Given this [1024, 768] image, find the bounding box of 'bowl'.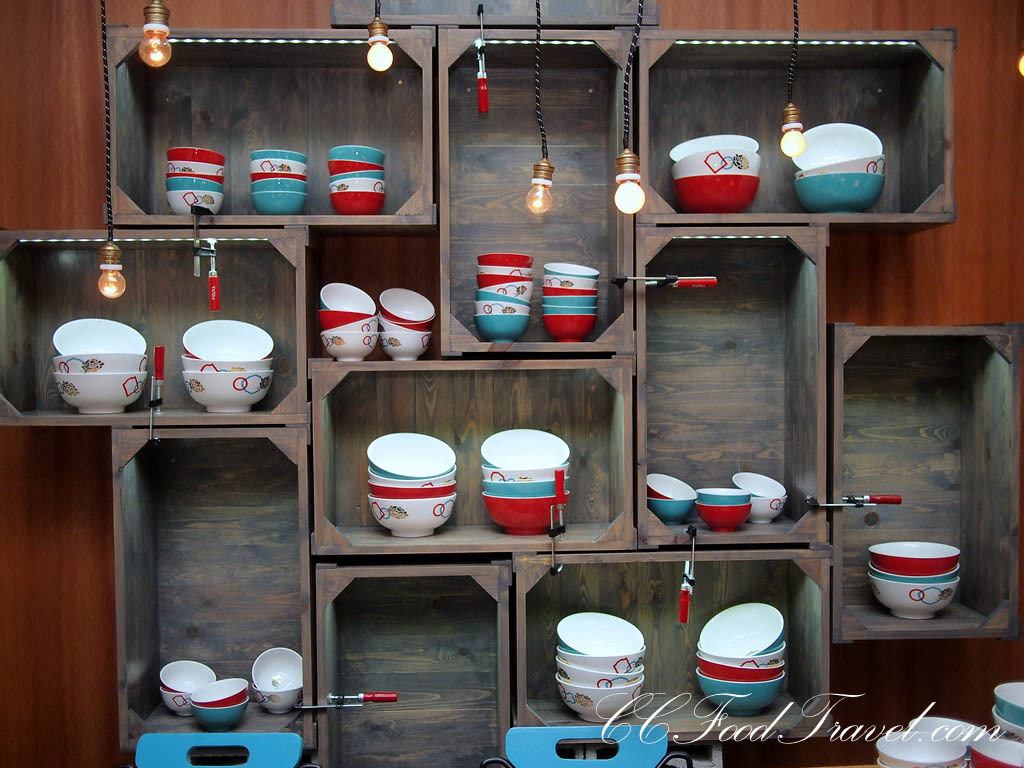
l=369, t=478, r=455, b=498.
